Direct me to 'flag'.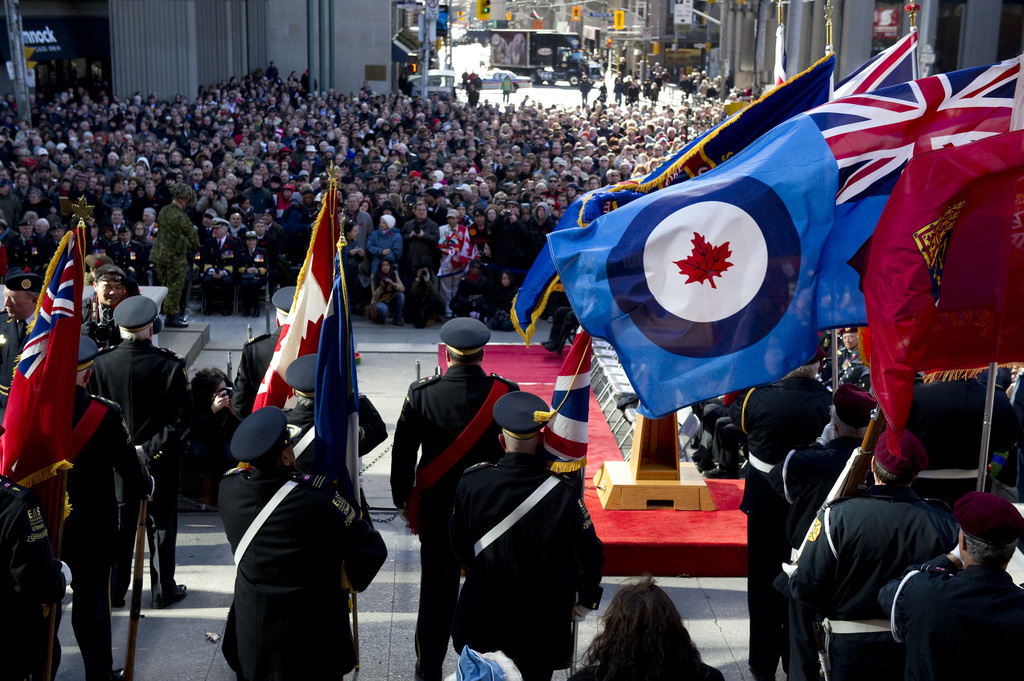
Direction: box=[309, 247, 387, 607].
